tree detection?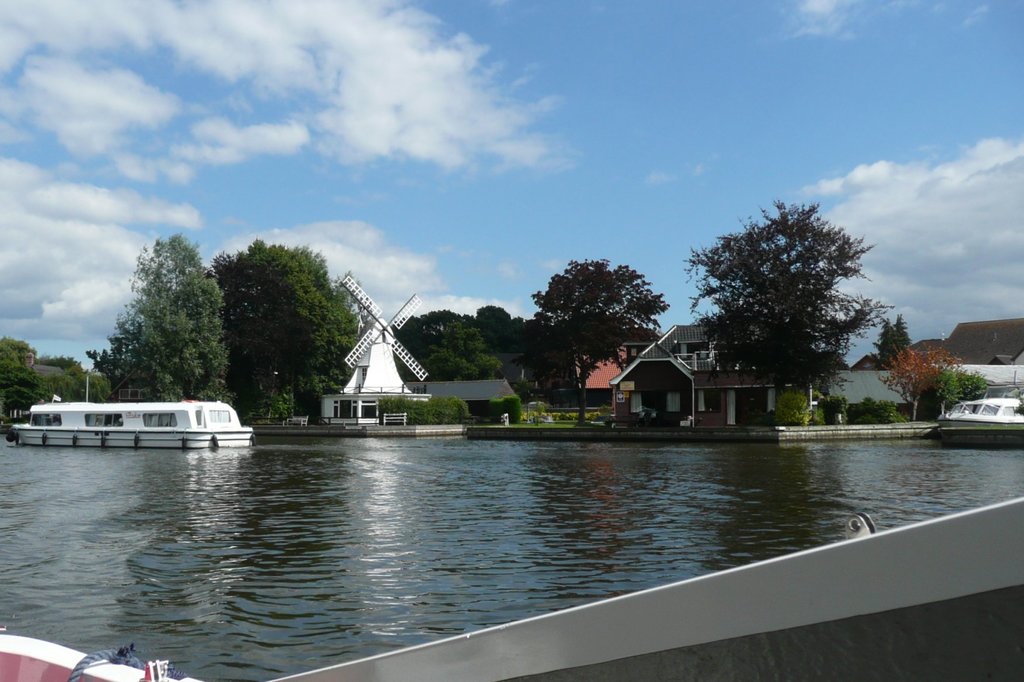
[left=878, top=340, right=962, bottom=419]
